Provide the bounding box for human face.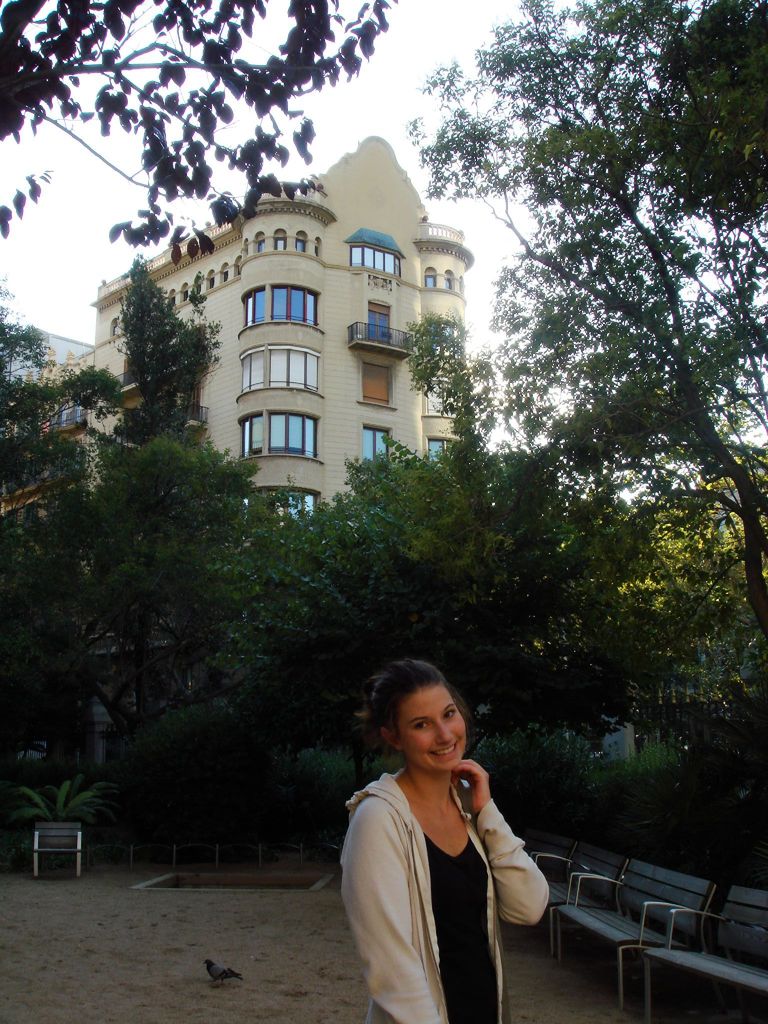
bbox=(397, 679, 469, 770).
